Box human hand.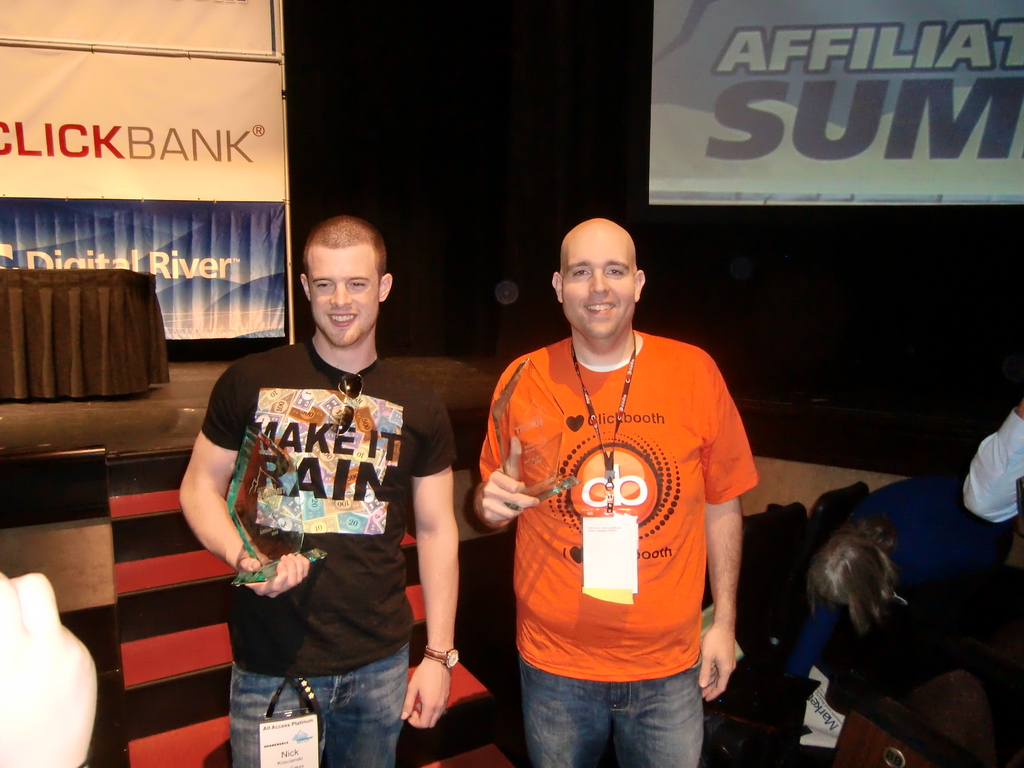
Rect(1014, 400, 1023, 419).
